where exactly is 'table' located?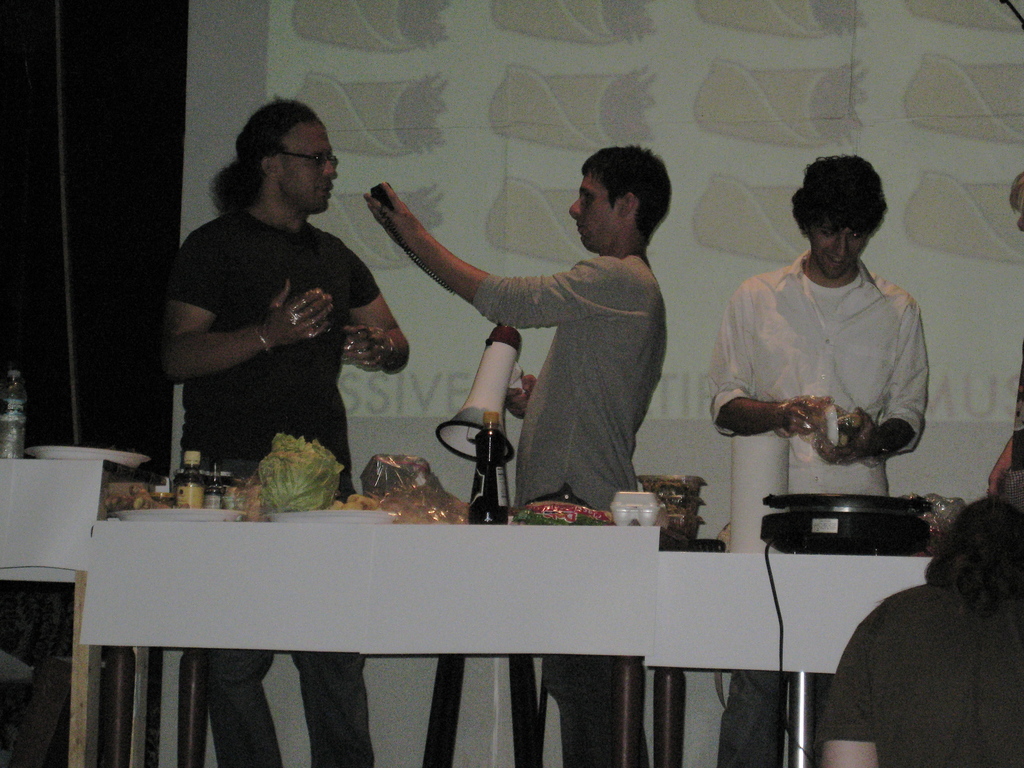
Its bounding box is rect(0, 456, 149, 761).
